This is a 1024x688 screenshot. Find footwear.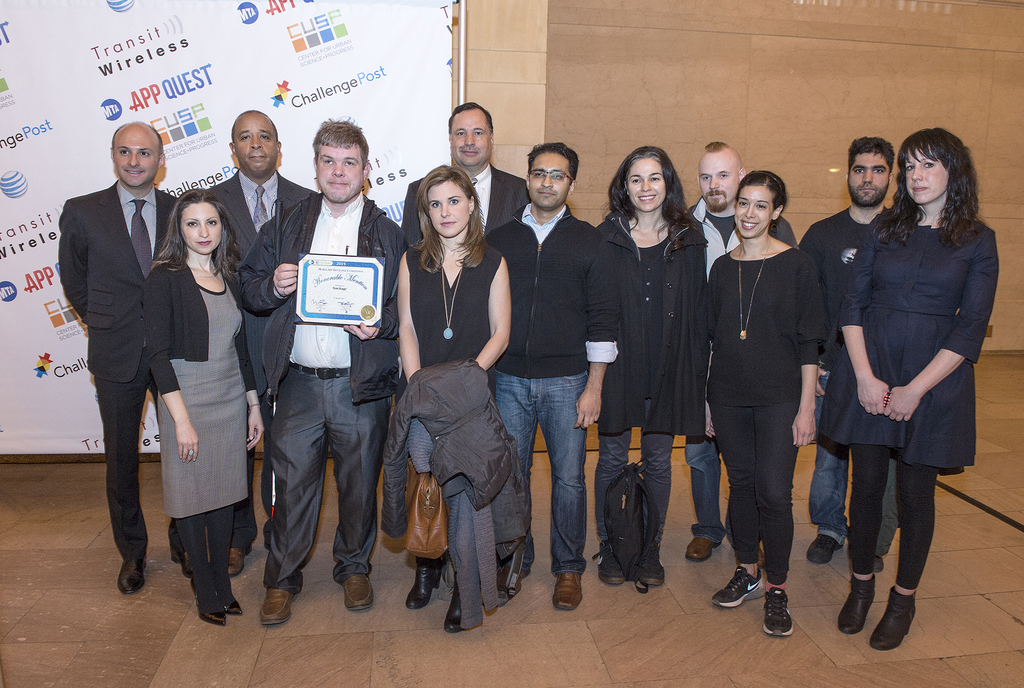
Bounding box: l=117, t=556, r=147, b=595.
